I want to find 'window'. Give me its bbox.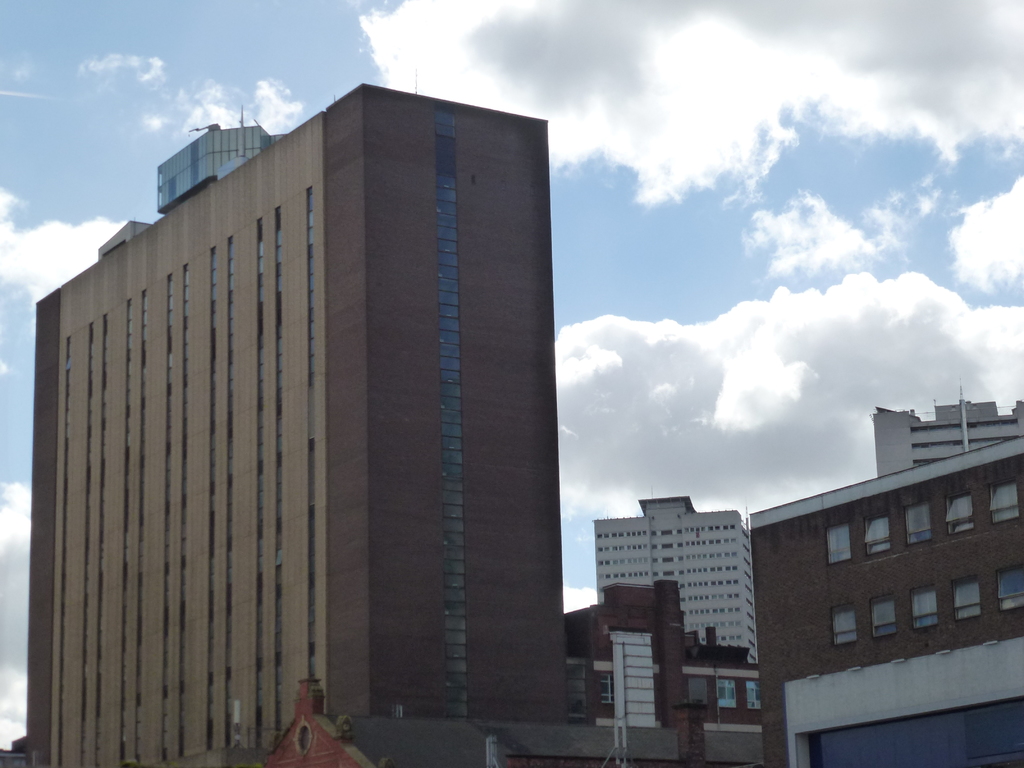
pyautogui.locateOnScreen(746, 680, 759, 710).
